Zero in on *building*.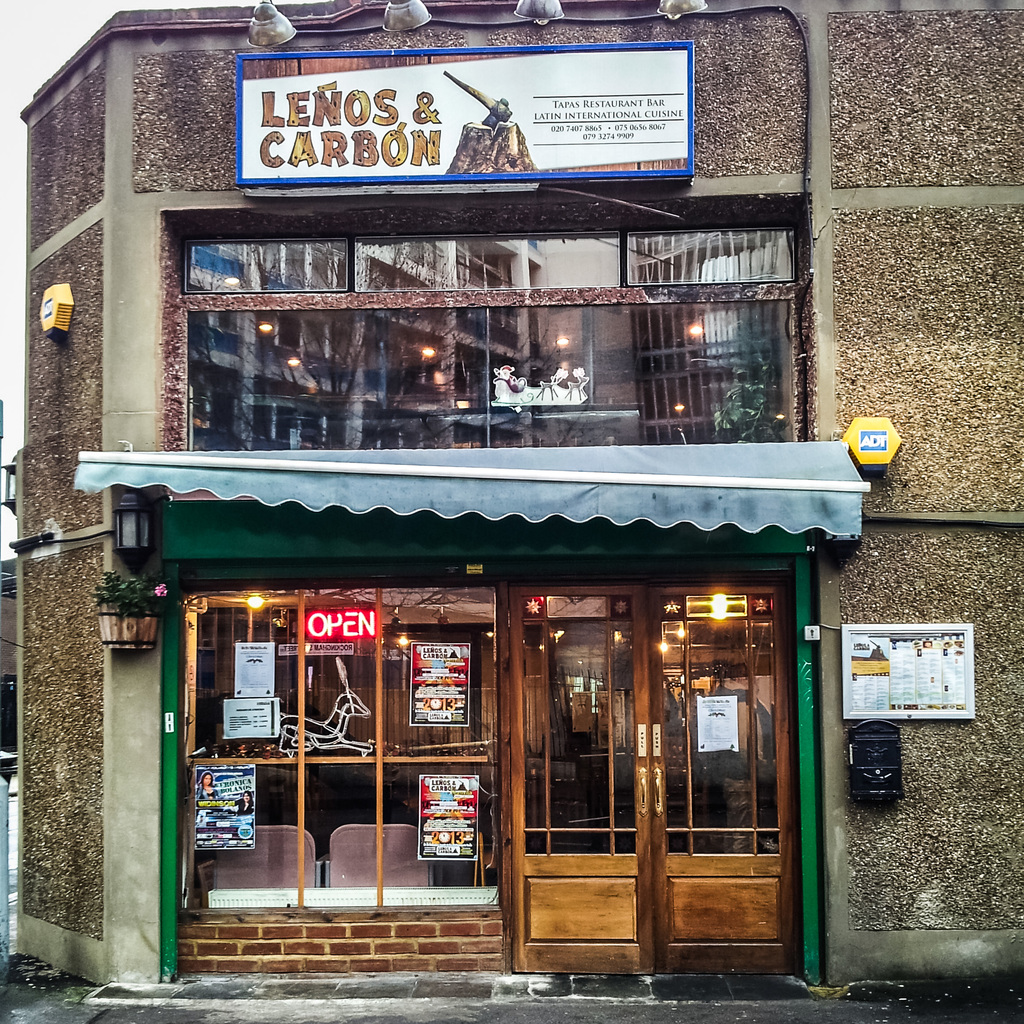
Zeroed in: [left=20, top=0, right=1023, bottom=984].
